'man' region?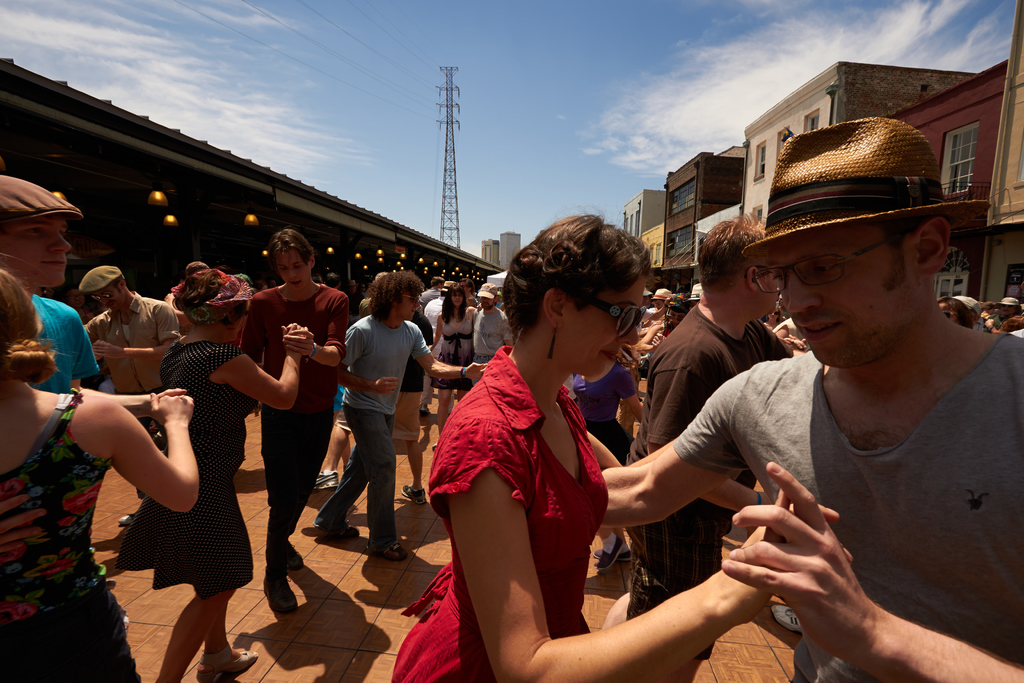
(left=651, top=292, right=668, bottom=313)
